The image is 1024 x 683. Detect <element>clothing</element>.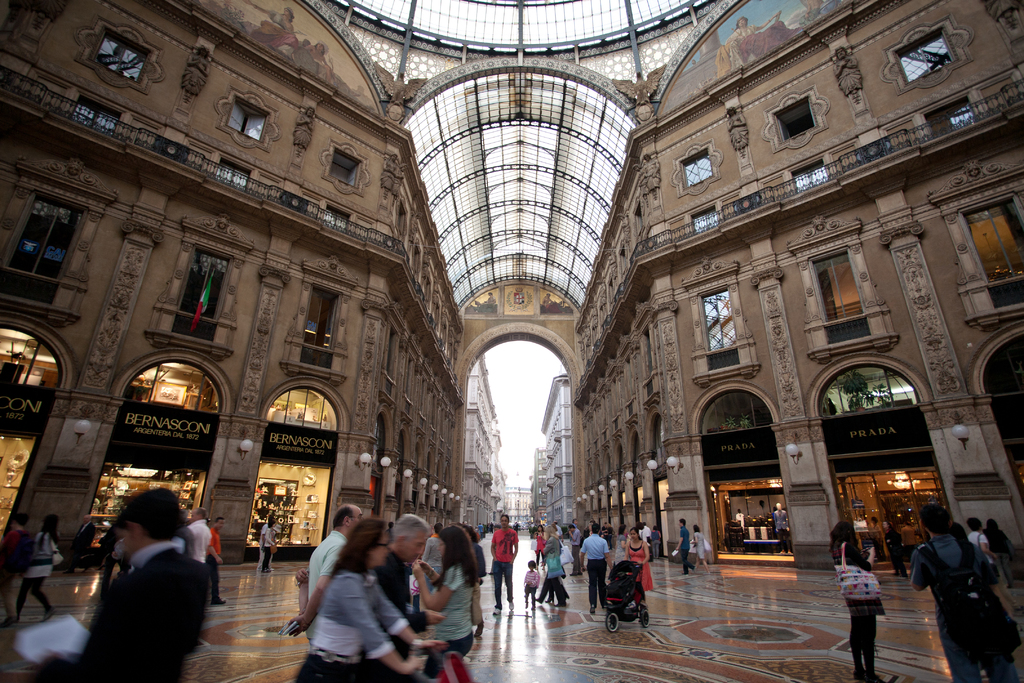
Detection: region(906, 525, 1021, 682).
